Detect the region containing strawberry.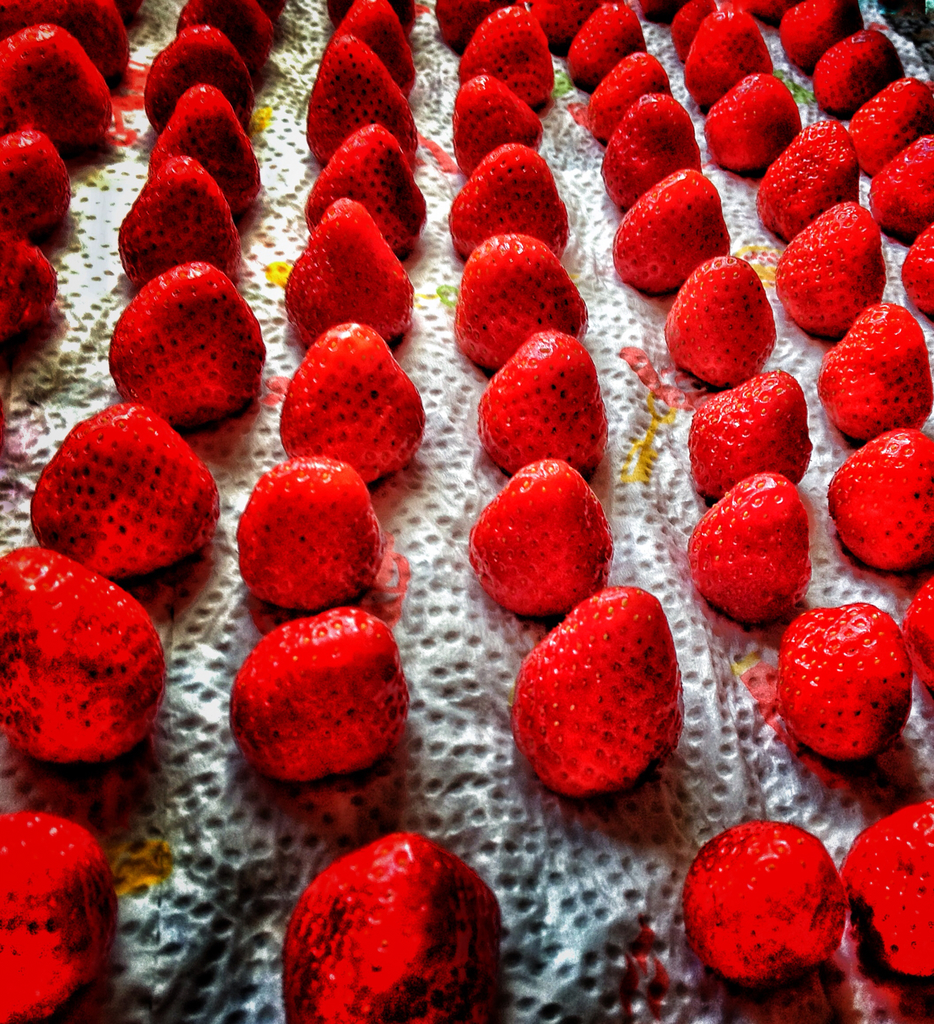
region(668, 0, 718, 60).
